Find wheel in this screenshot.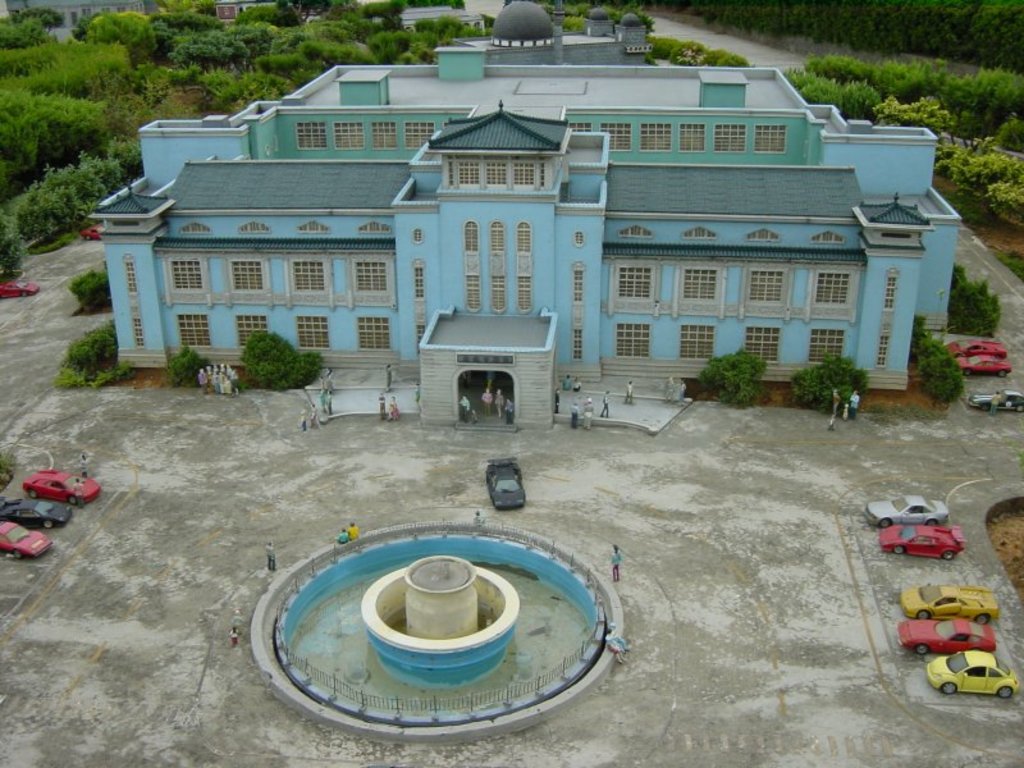
The bounding box for wheel is (left=879, top=516, right=893, bottom=530).
